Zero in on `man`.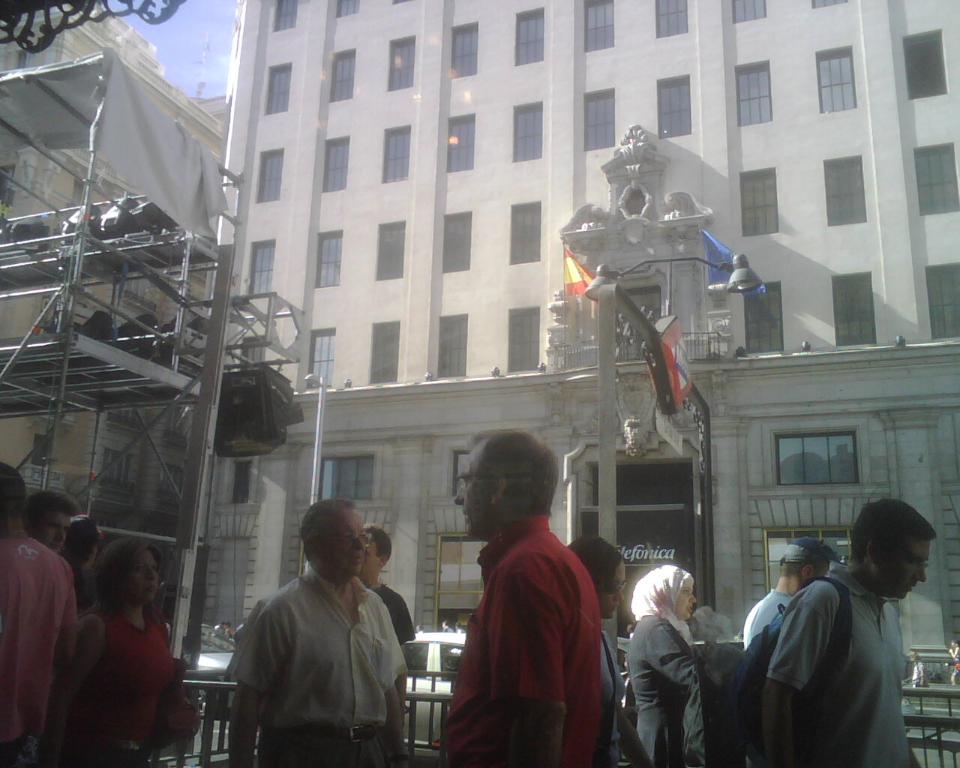
Zeroed in: crop(439, 429, 604, 767).
